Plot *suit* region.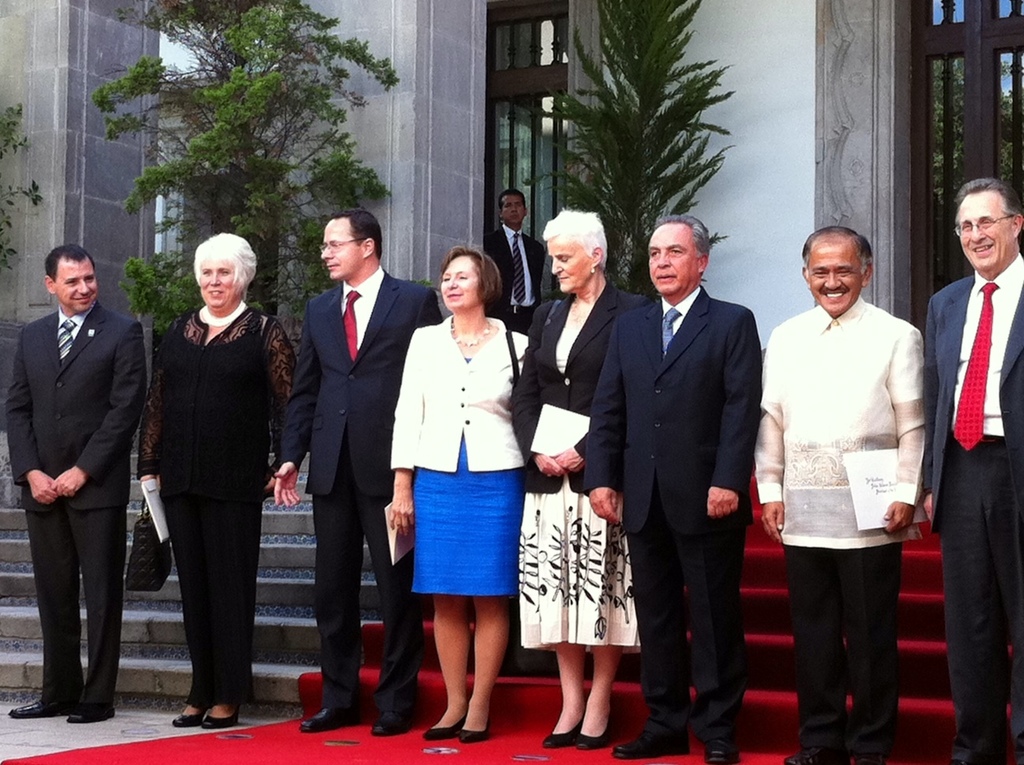
Plotted at 924/250/1023/764.
